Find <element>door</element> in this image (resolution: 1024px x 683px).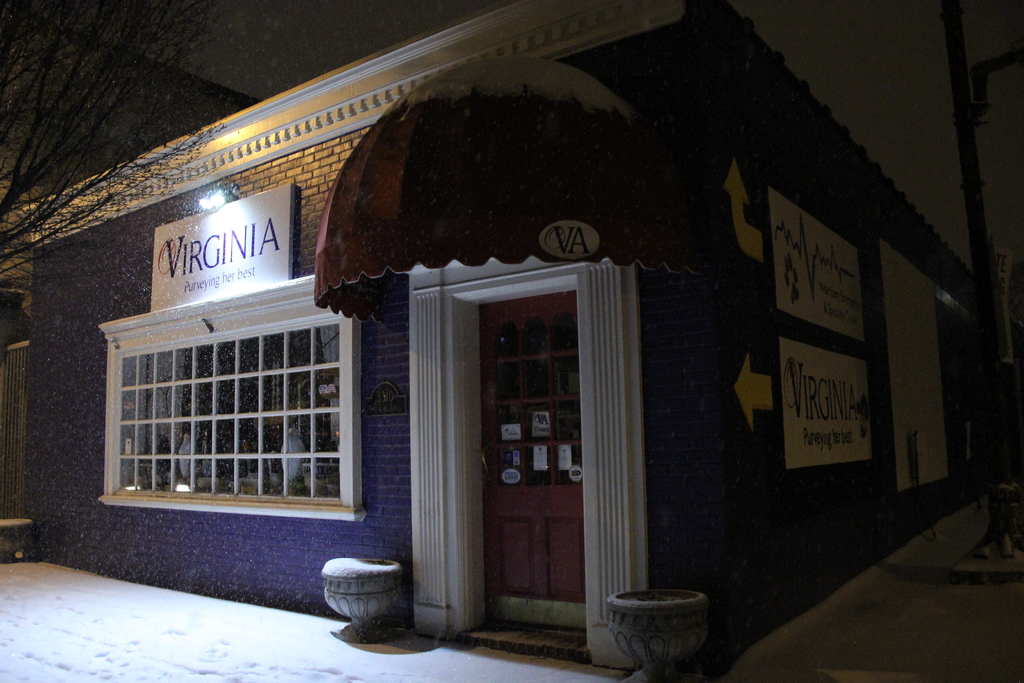
Rect(476, 267, 602, 636).
